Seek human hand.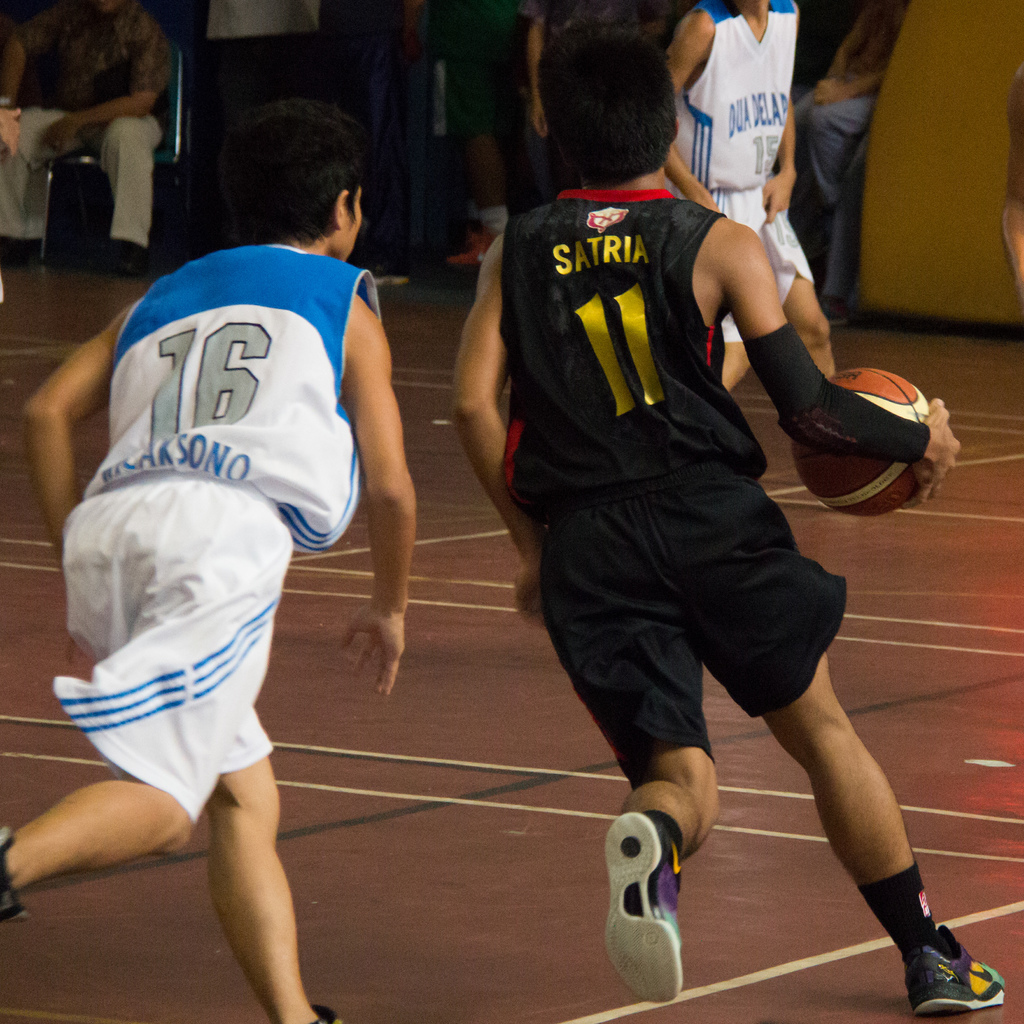
[x1=529, y1=100, x2=550, y2=143].
